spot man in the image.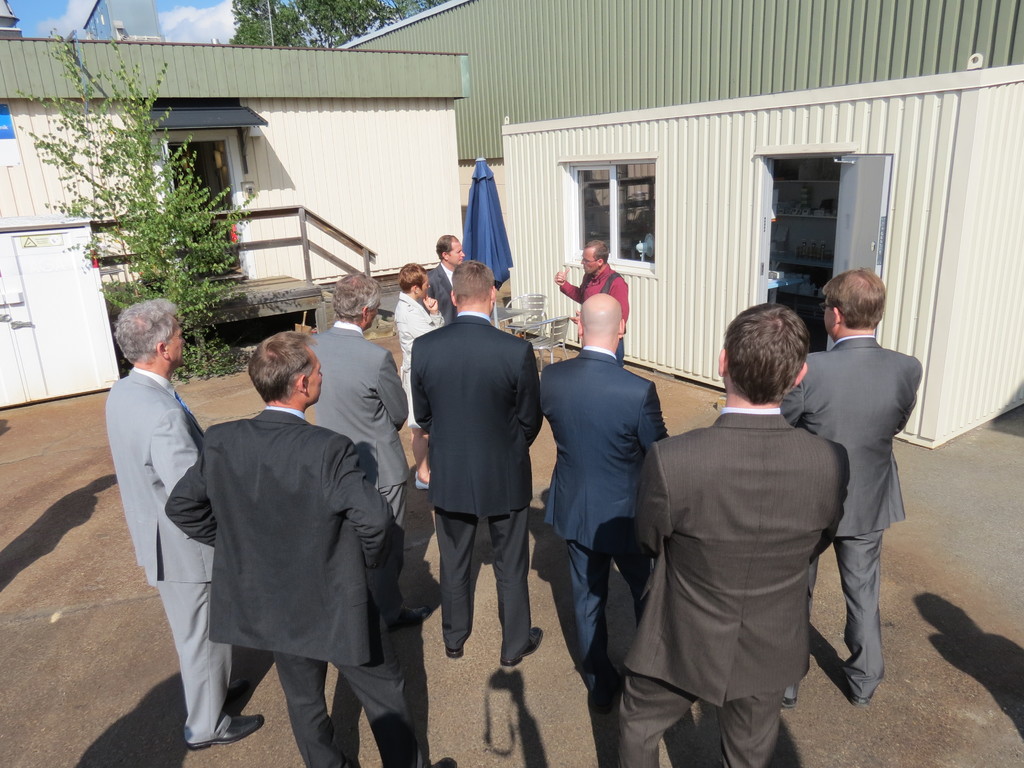
man found at <box>394,263,444,491</box>.
